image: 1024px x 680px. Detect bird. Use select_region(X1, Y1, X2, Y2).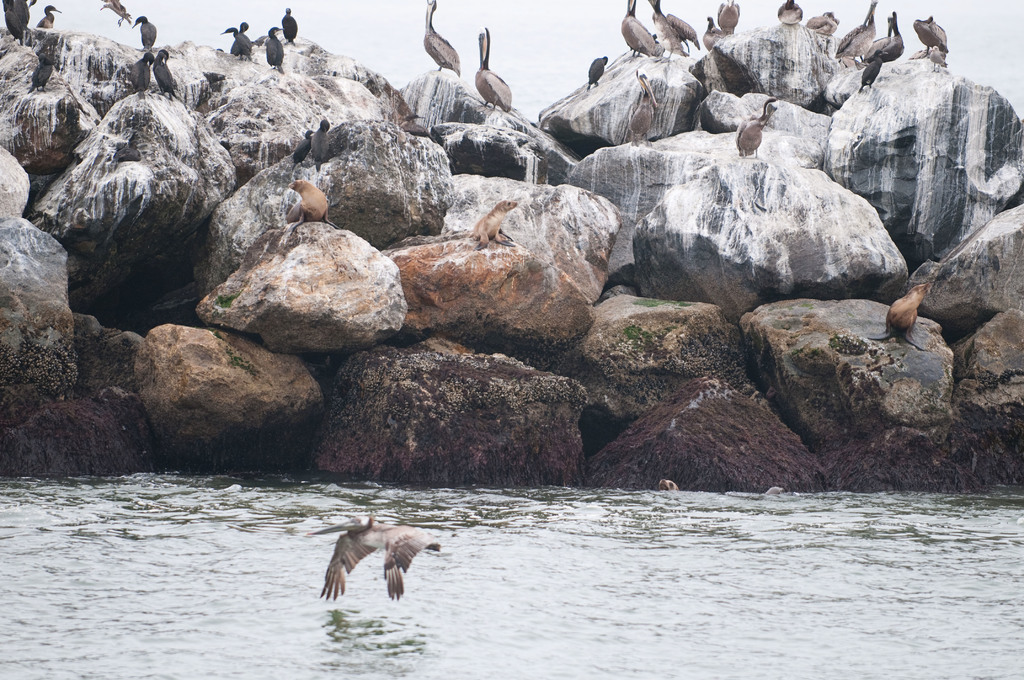
select_region(3, 9, 24, 40).
